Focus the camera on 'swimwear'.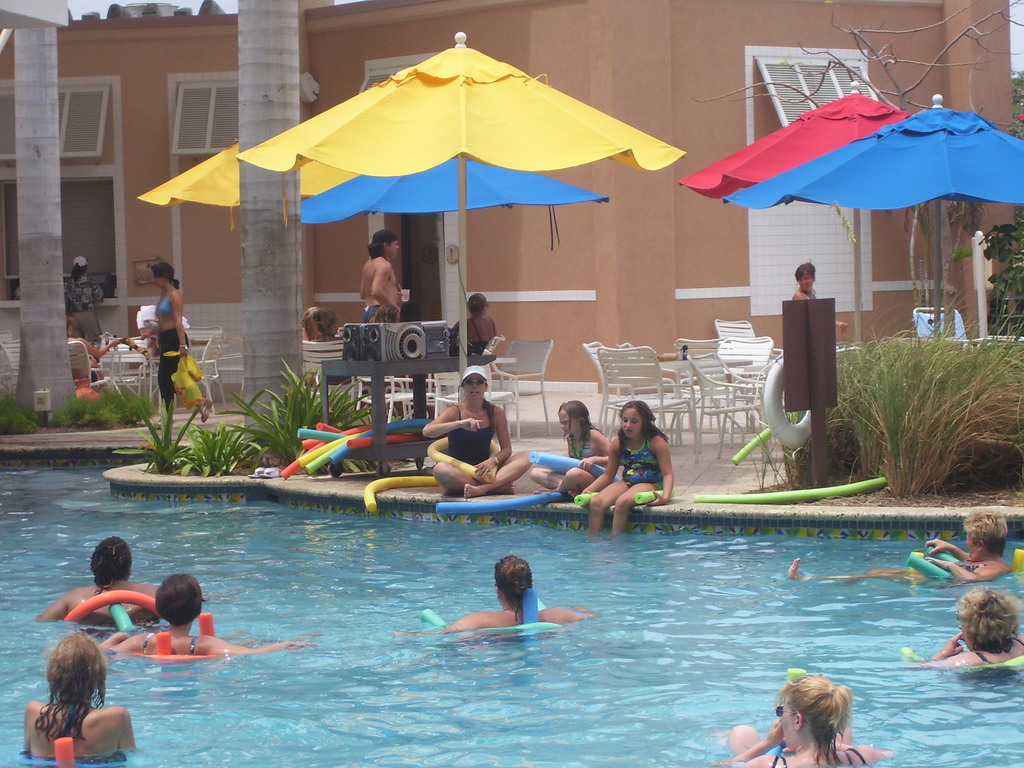
Focus region: (565, 437, 590, 460).
